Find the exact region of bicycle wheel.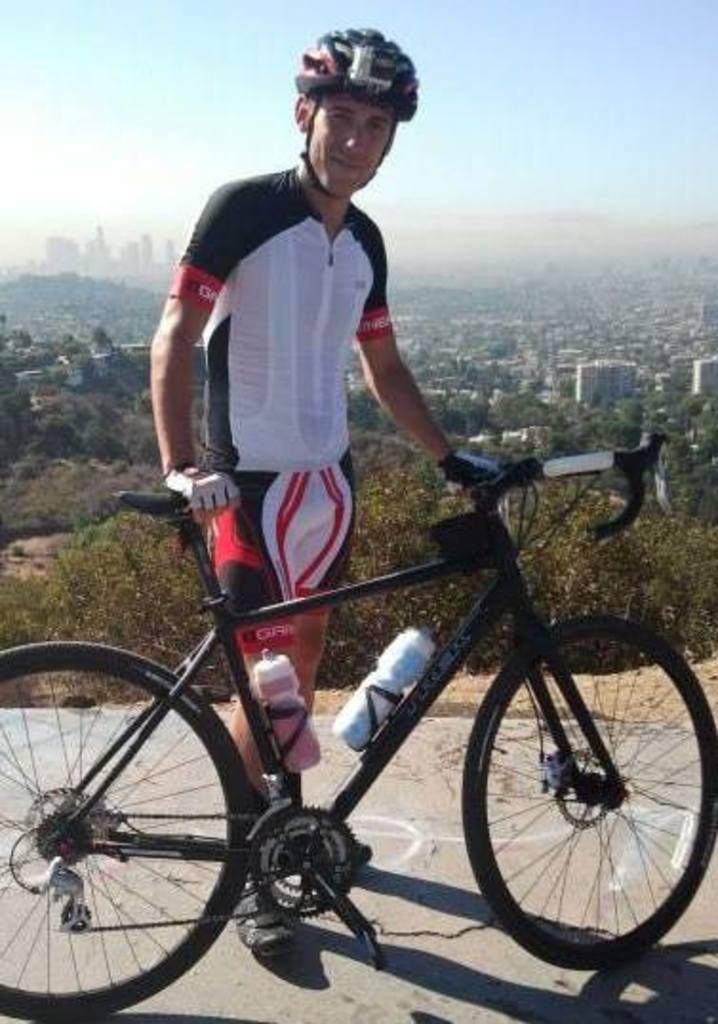
Exact region: <region>0, 651, 278, 1014</region>.
